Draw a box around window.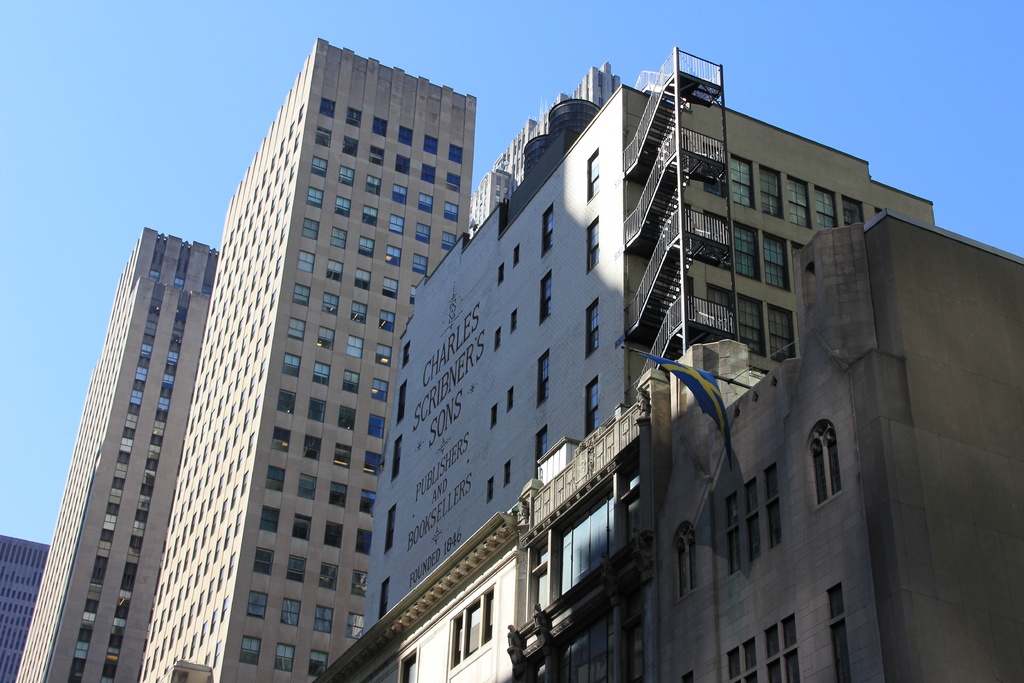
(348, 533, 371, 567).
